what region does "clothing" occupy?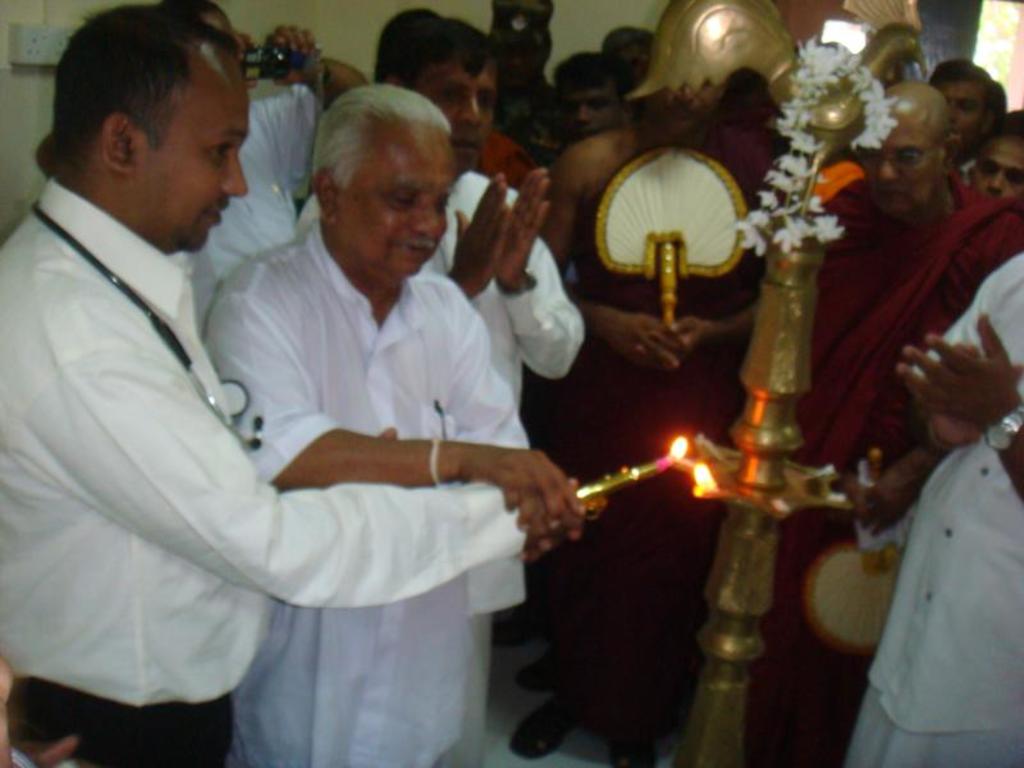
pyautogui.locateOnScreen(187, 84, 326, 321).
